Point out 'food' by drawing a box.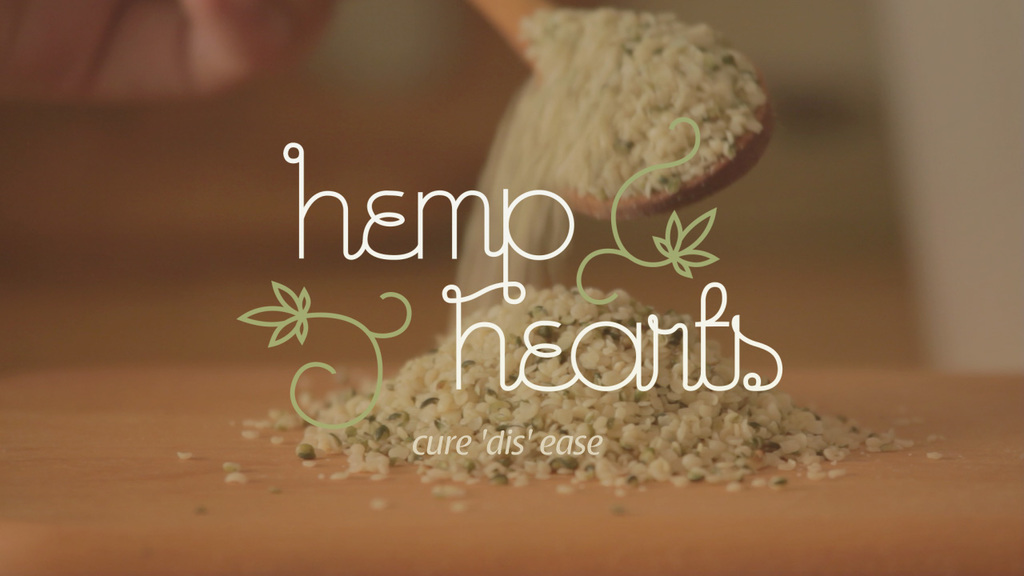
x1=245, y1=279, x2=937, y2=510.
